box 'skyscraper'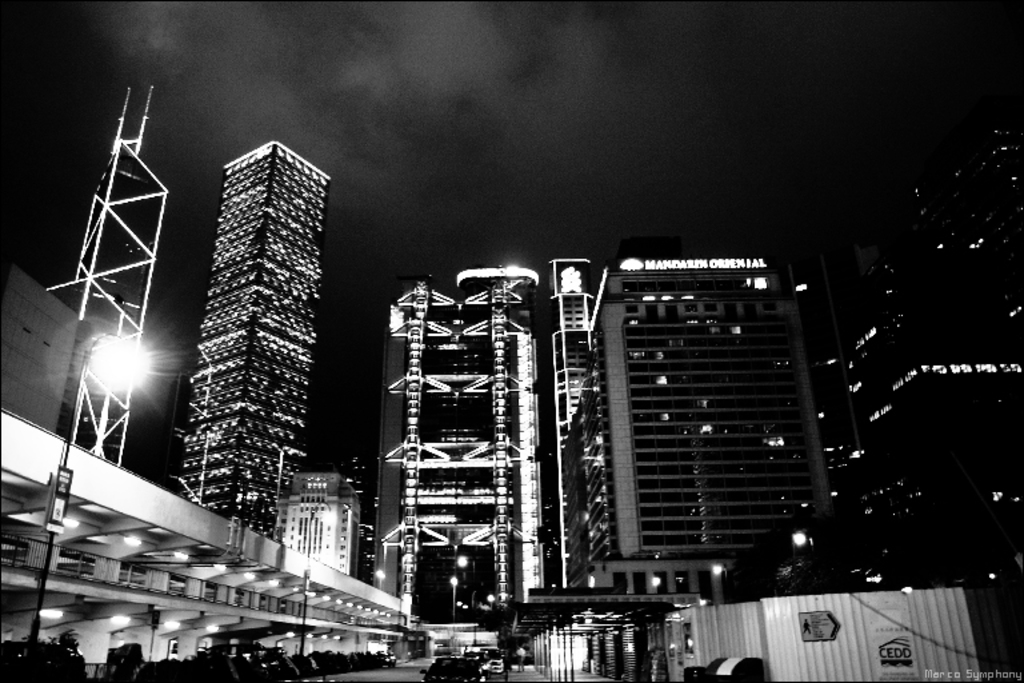
<bbox>381, 263, 544, 615</bbox>
